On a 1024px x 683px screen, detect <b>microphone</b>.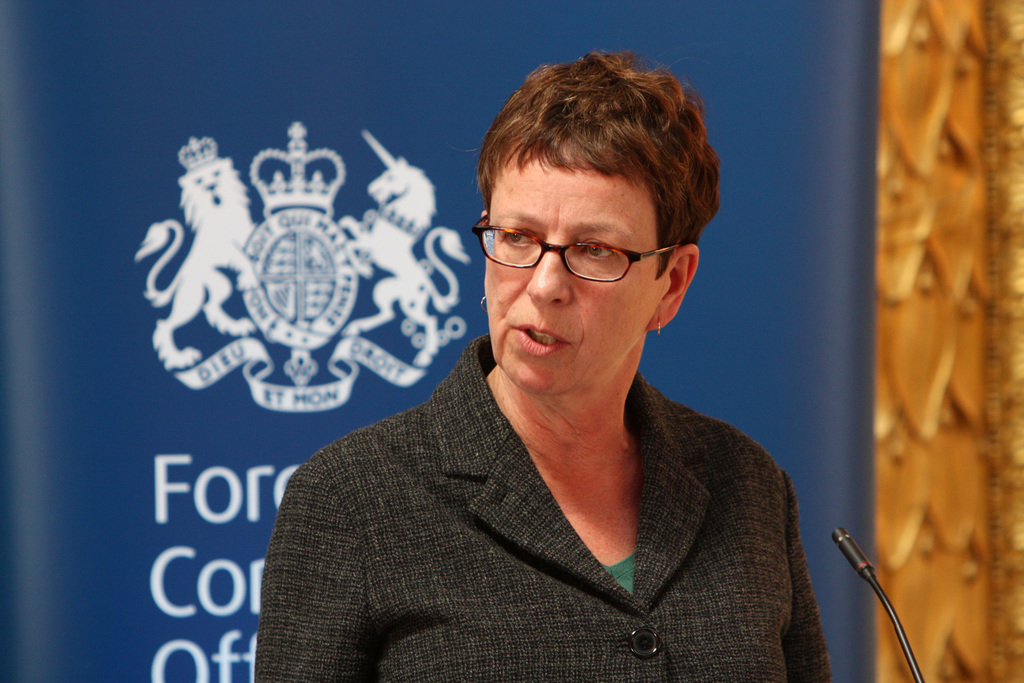
[left=835, top=523, right=877, bottom=582].
